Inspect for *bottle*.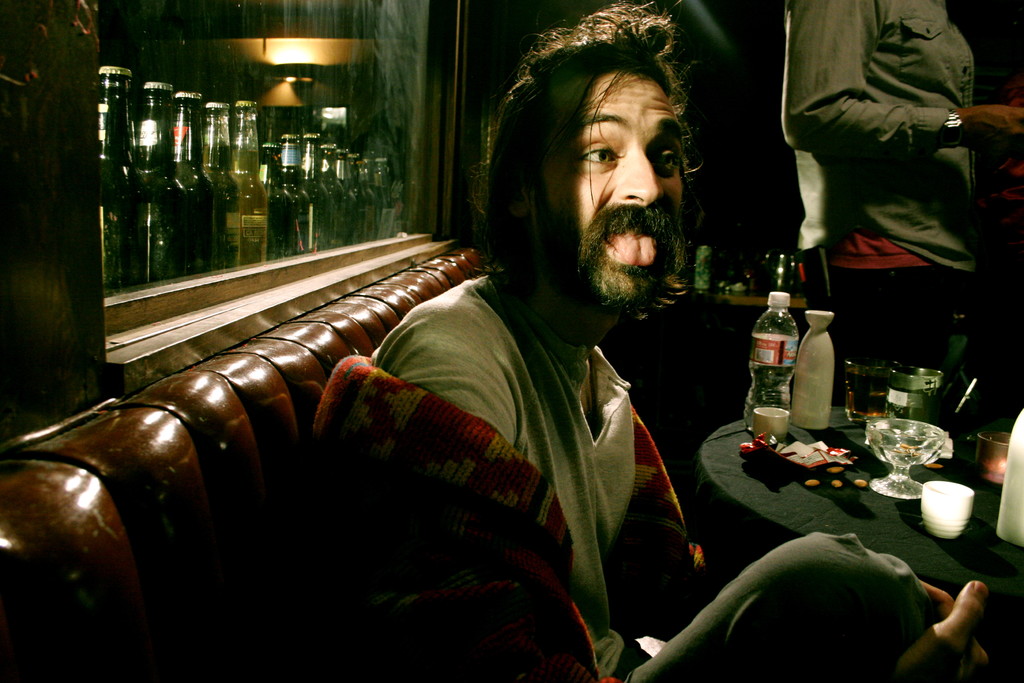
Inspection: (x1=364, y1=156, x2=384, y2=240).
